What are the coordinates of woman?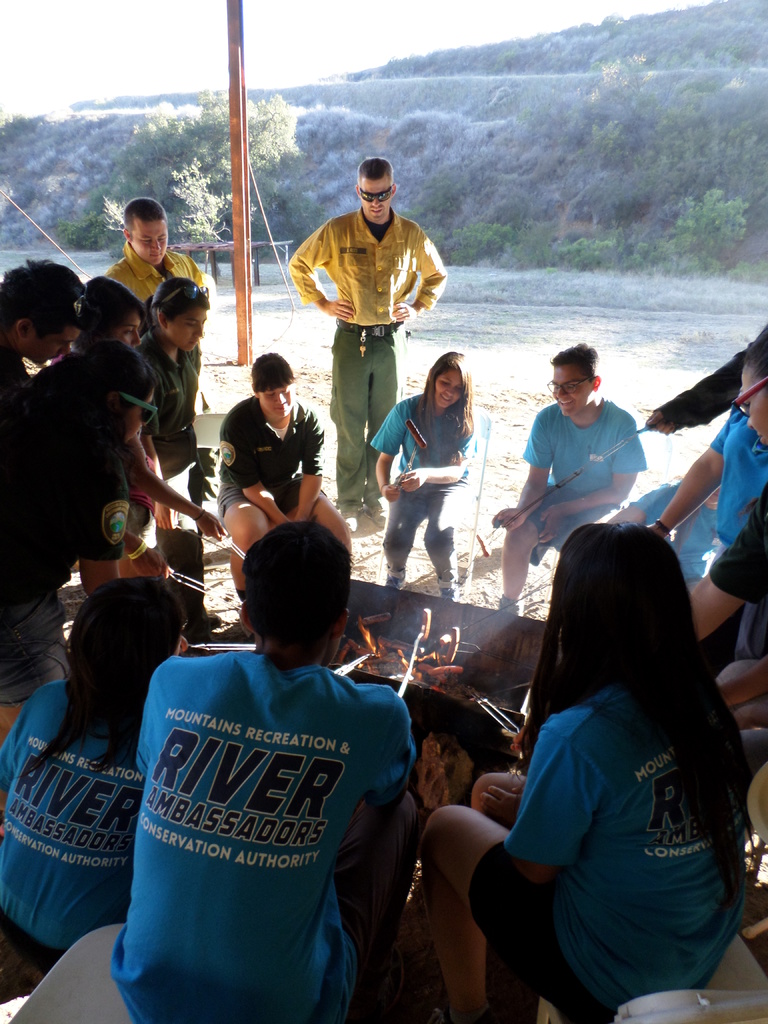
{"left": 445, "top": 493, "right": 755, "bottom": 1020}.
